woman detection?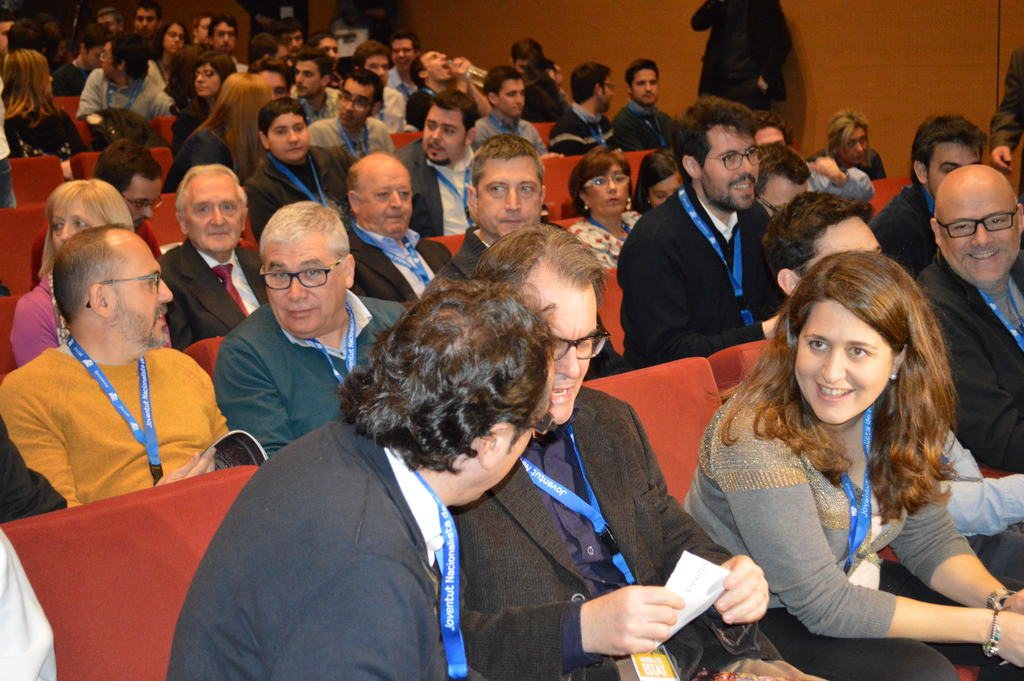
629, 149, 703, 220
